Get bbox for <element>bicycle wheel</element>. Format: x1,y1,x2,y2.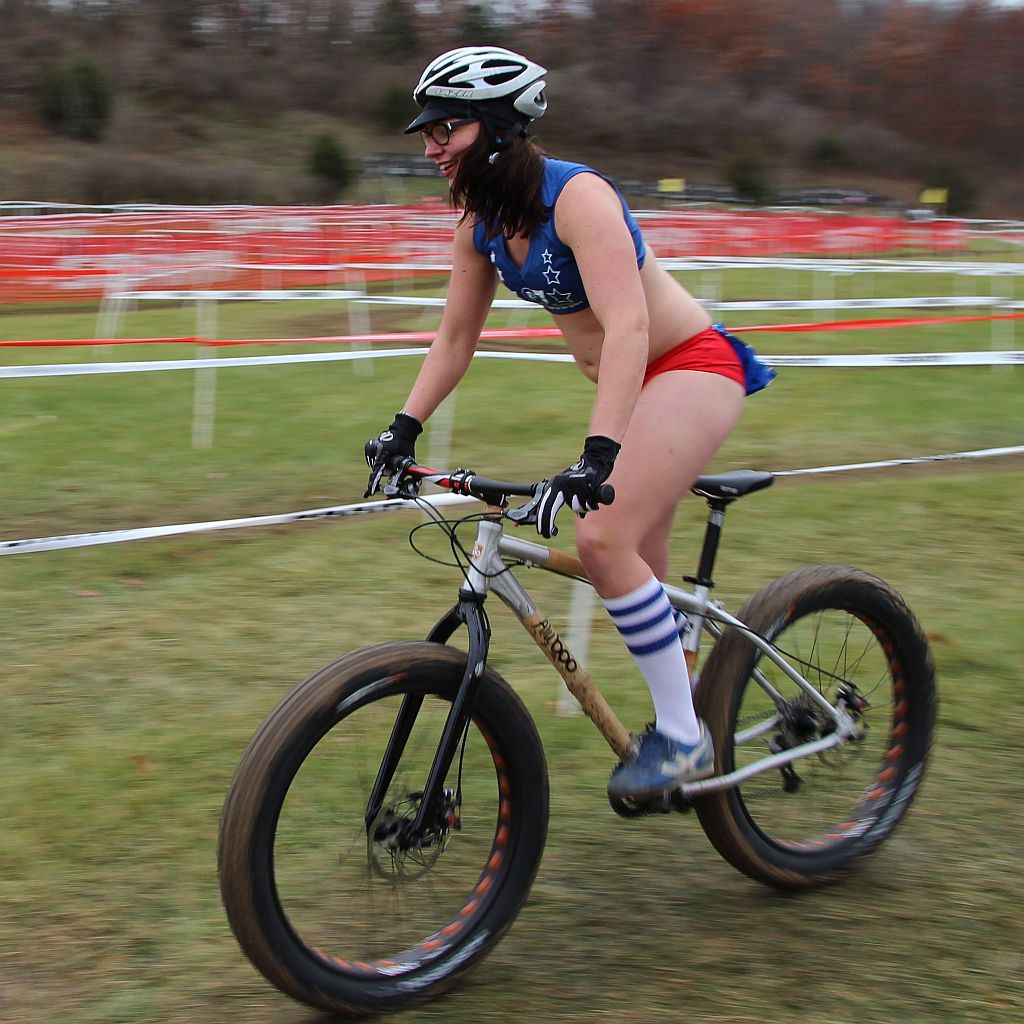
692,560,940,890.
